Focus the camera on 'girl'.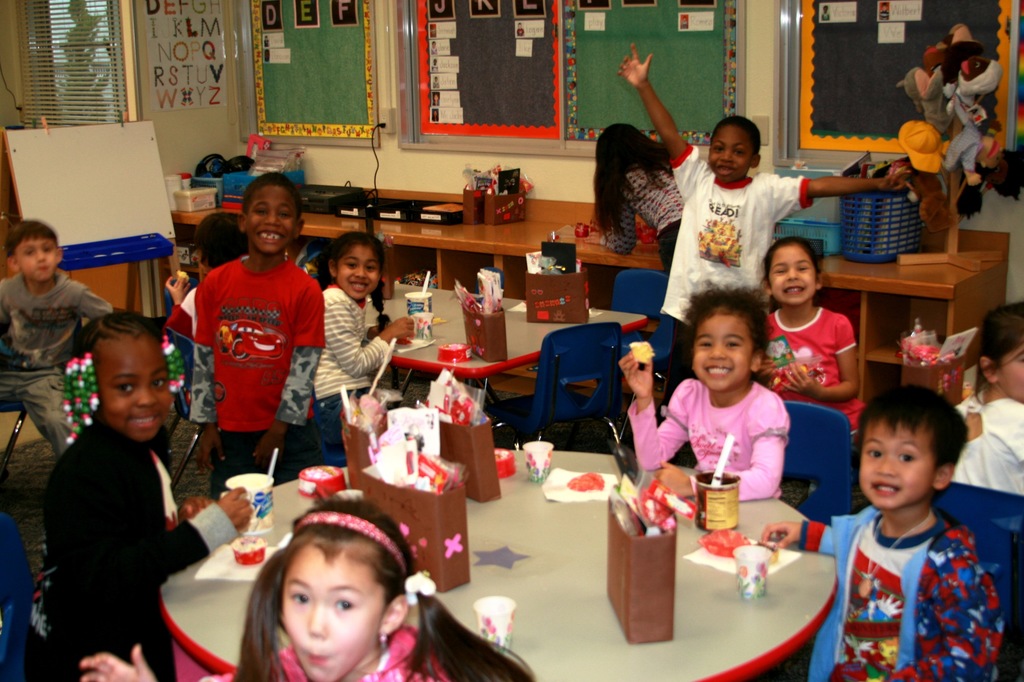
Focus region: crop(586, 123, 684, 268).
